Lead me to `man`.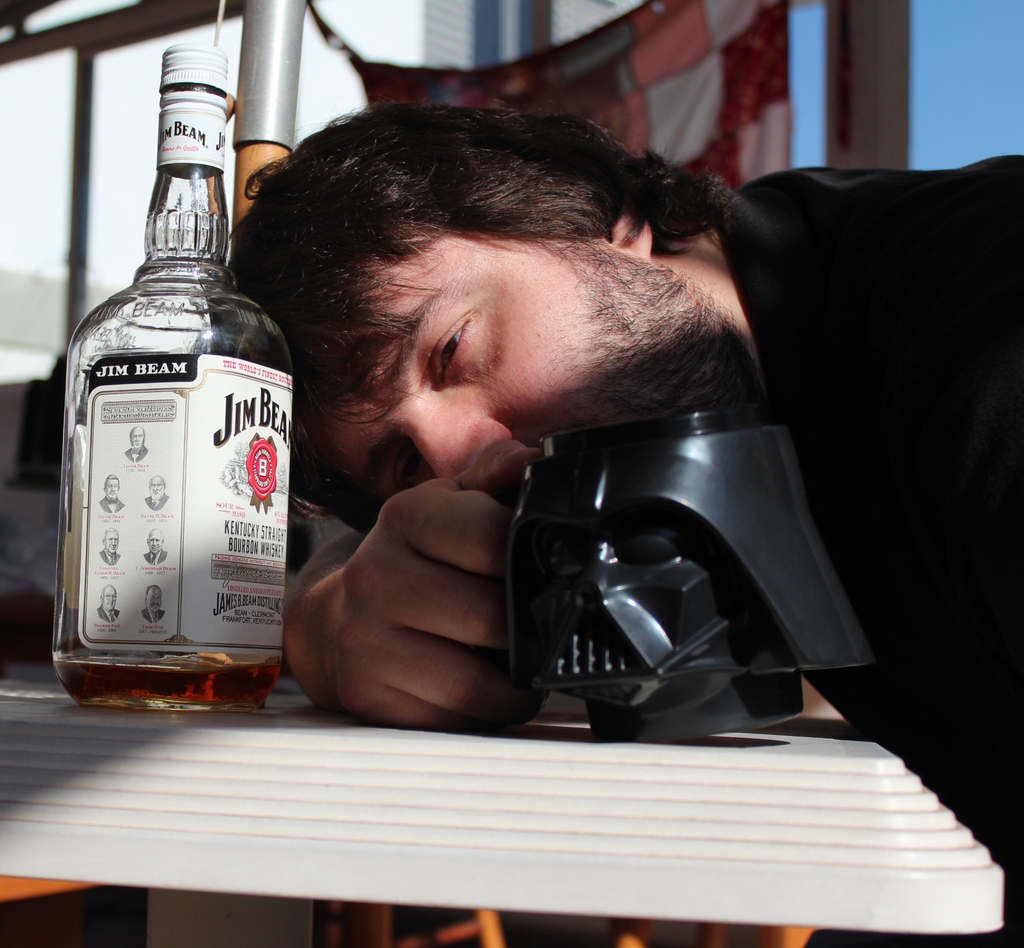
Lead to box=[225, 92, 1023, 947].
